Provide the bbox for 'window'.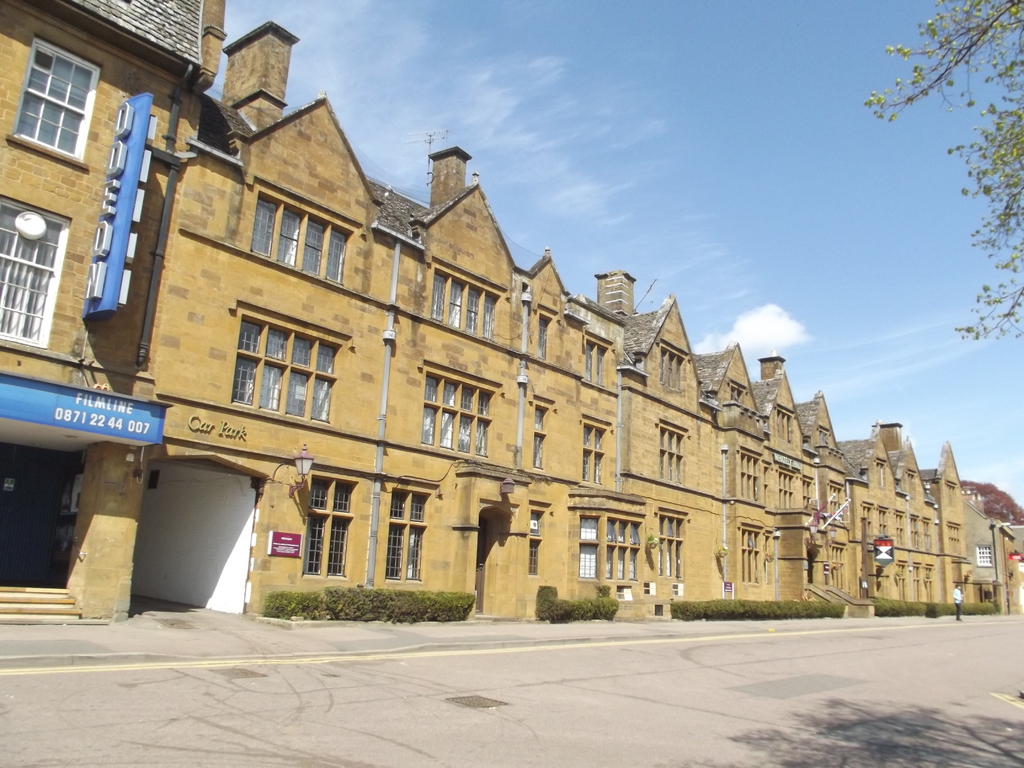
<bbox>231, 326, 333, 429</bbox>.
